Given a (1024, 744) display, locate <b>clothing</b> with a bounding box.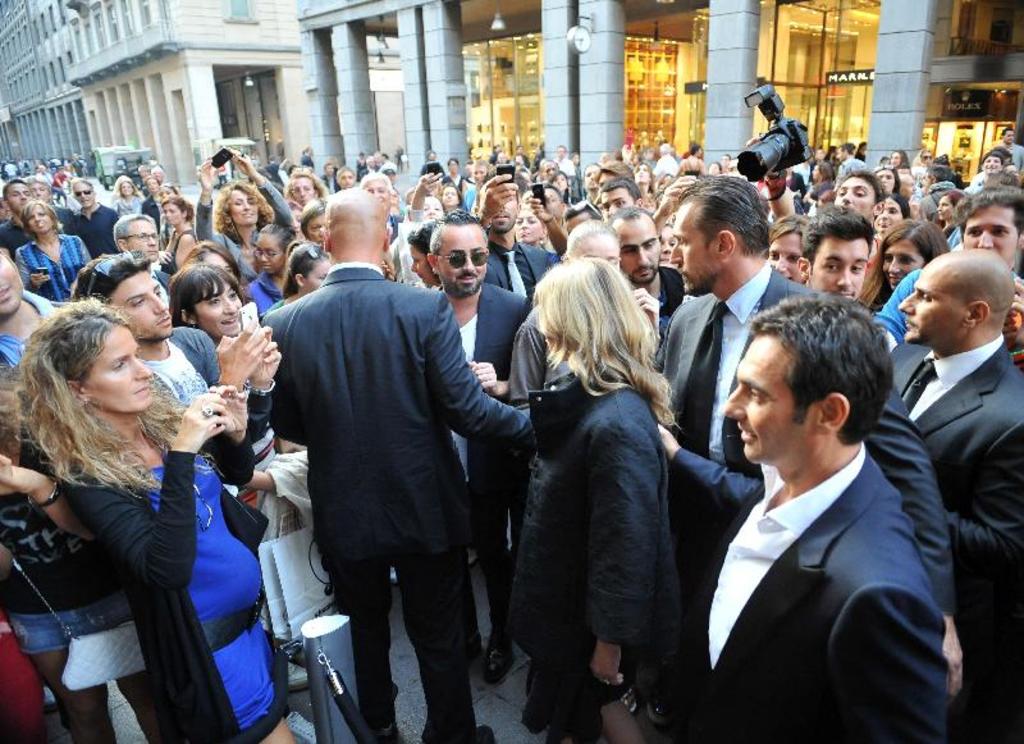
Located: rect(0, 214, 31, 248).
